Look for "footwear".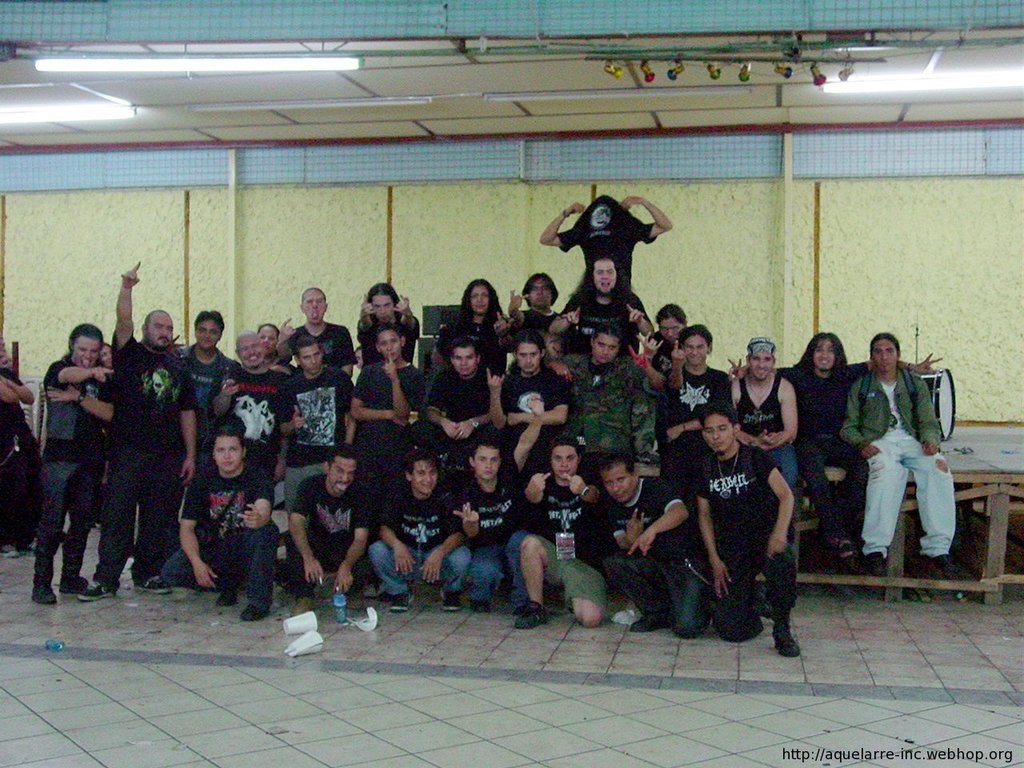
Found: Rect(345, 597, 362, 611).
